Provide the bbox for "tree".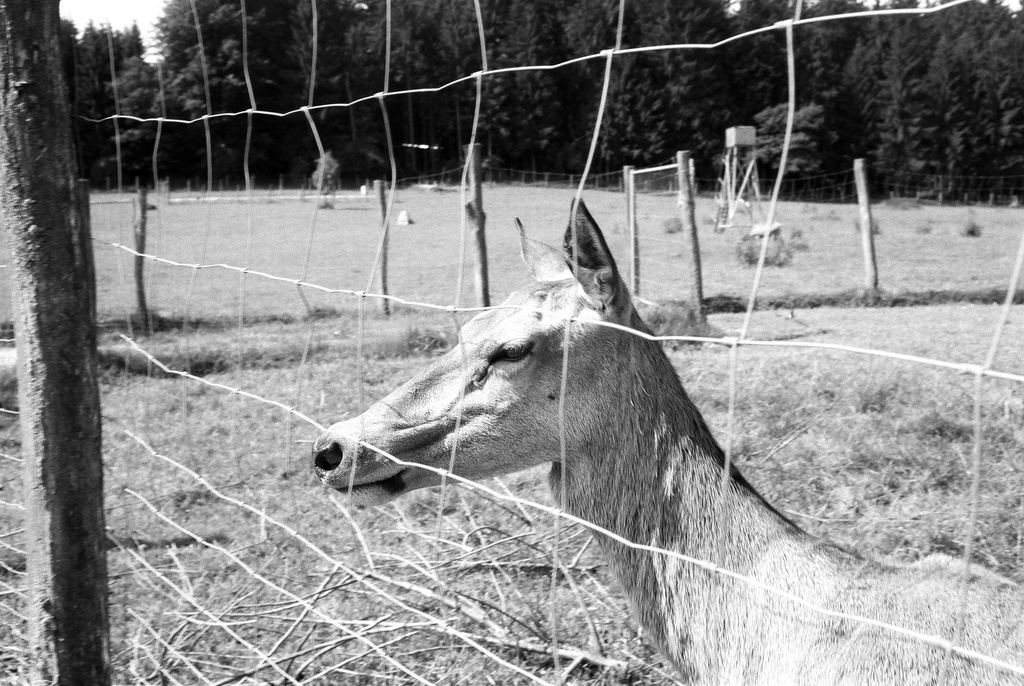
BBox(61, 0, 1023, 193).
